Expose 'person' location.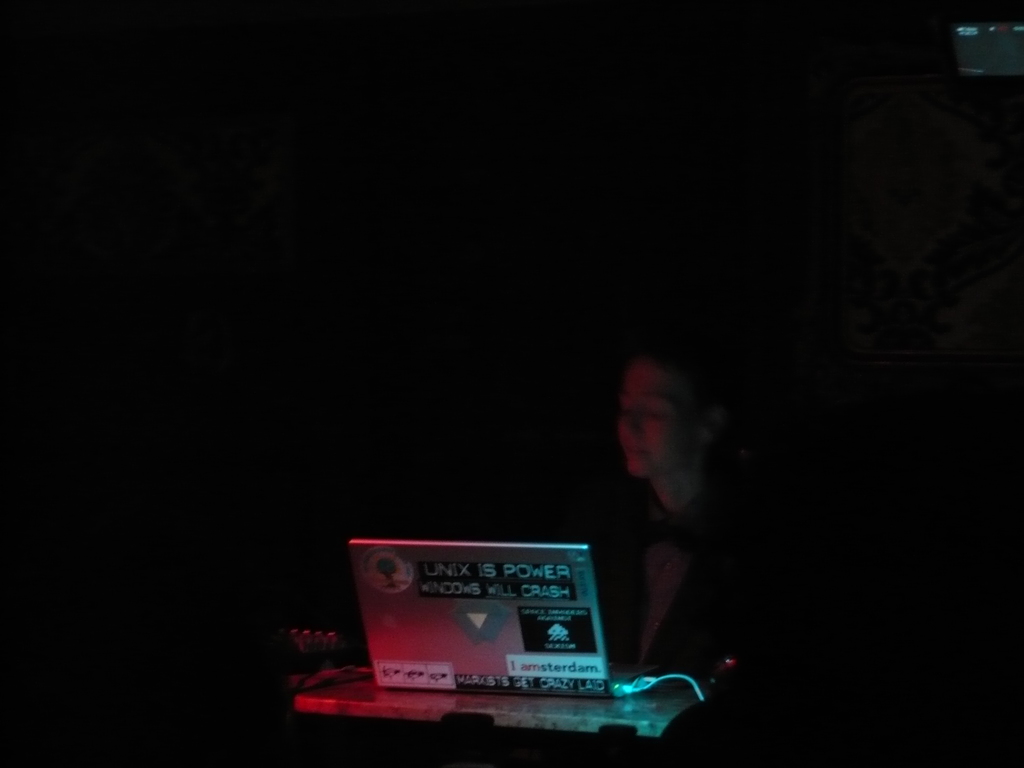
Exposed at {"x1": 556, "y1": 307, "x2": 744, "y2": 708}.
